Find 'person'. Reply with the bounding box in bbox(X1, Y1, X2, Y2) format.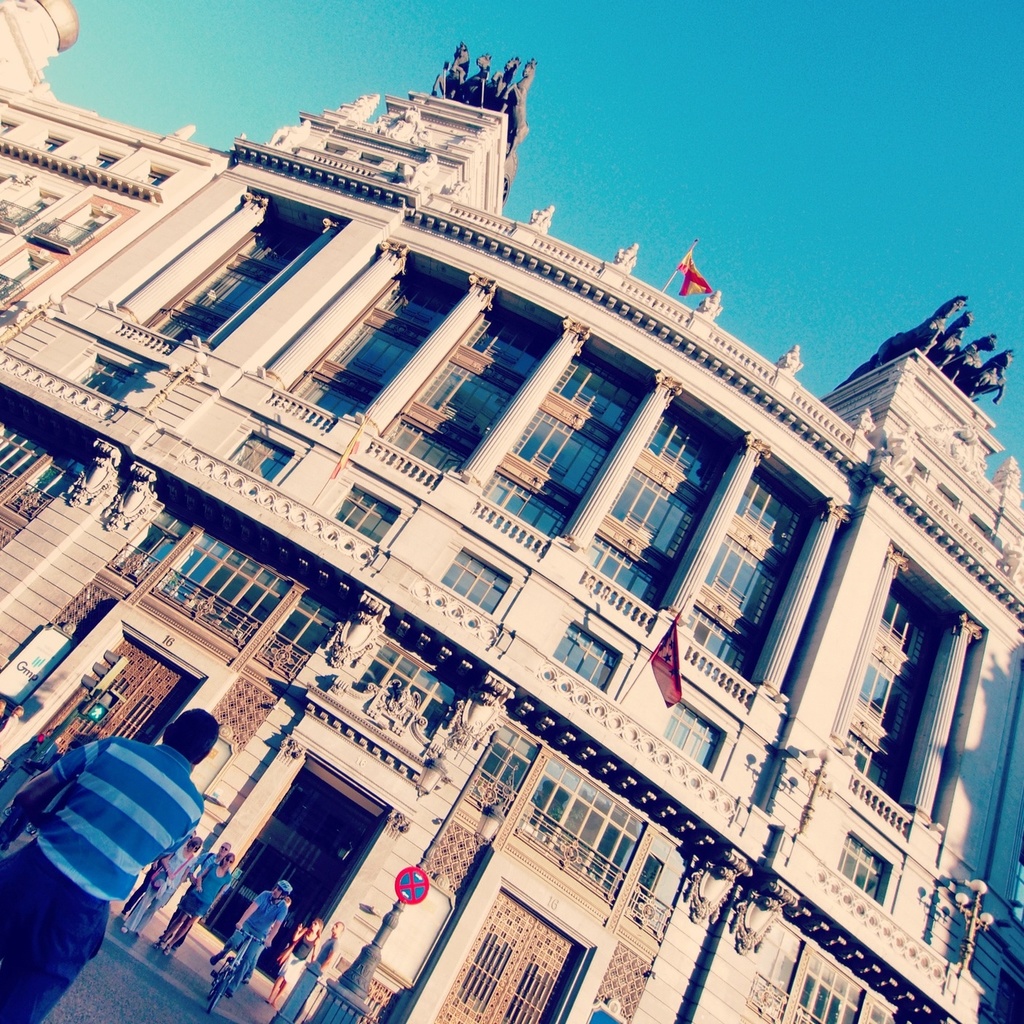
bbox(118, 840, 199, 940).
